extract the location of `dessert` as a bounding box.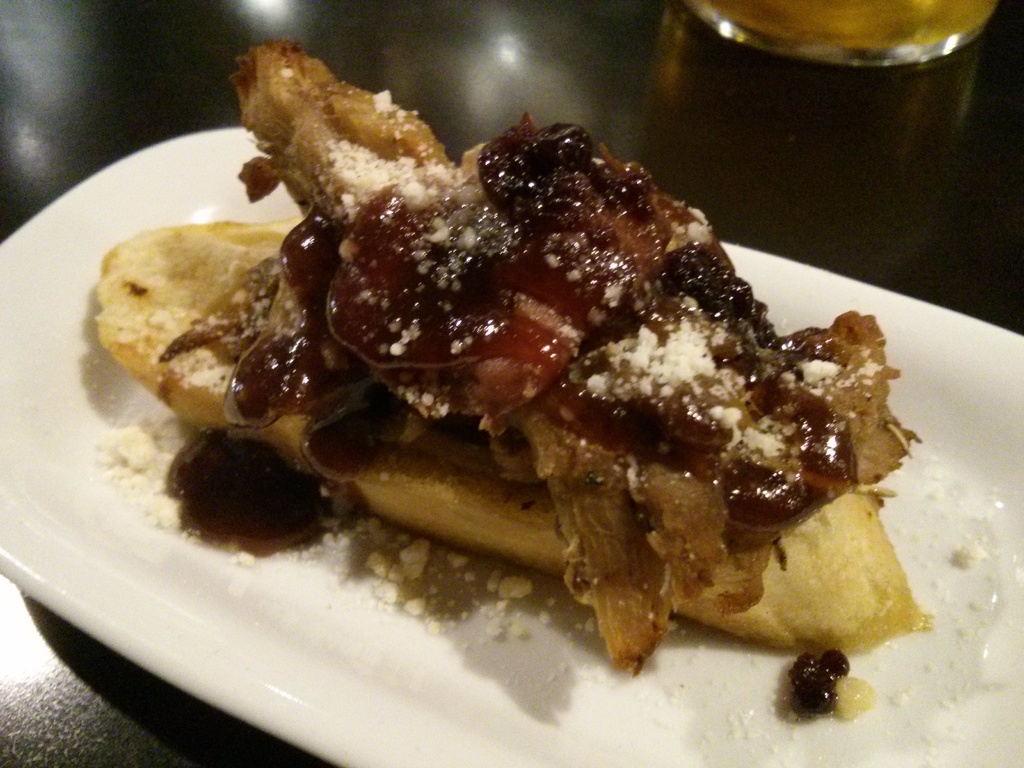
90, 103, 896, 700.
